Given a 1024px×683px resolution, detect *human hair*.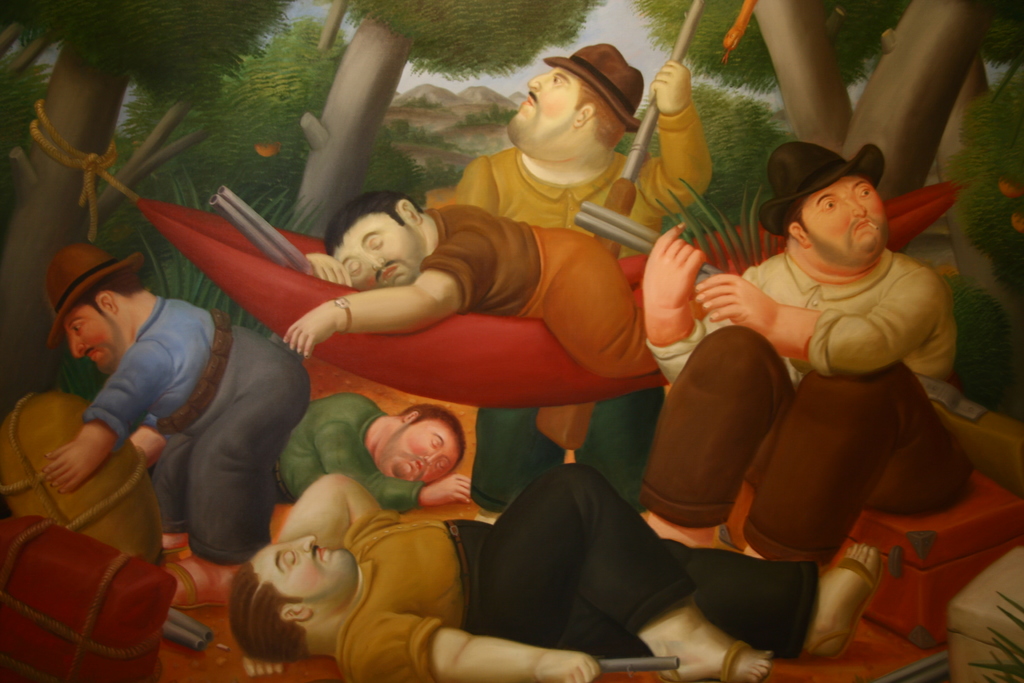
(left=397, top=402, right=467, bottom=467).
